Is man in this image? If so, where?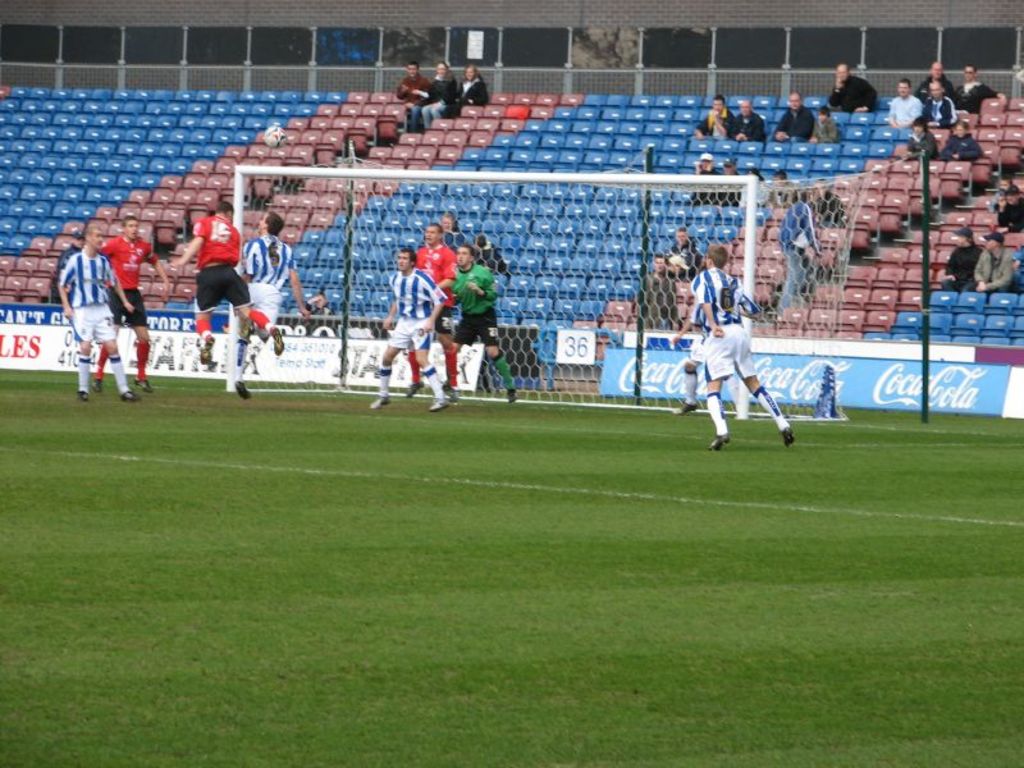
Yes, at rect(448, 248, 517, 403).
